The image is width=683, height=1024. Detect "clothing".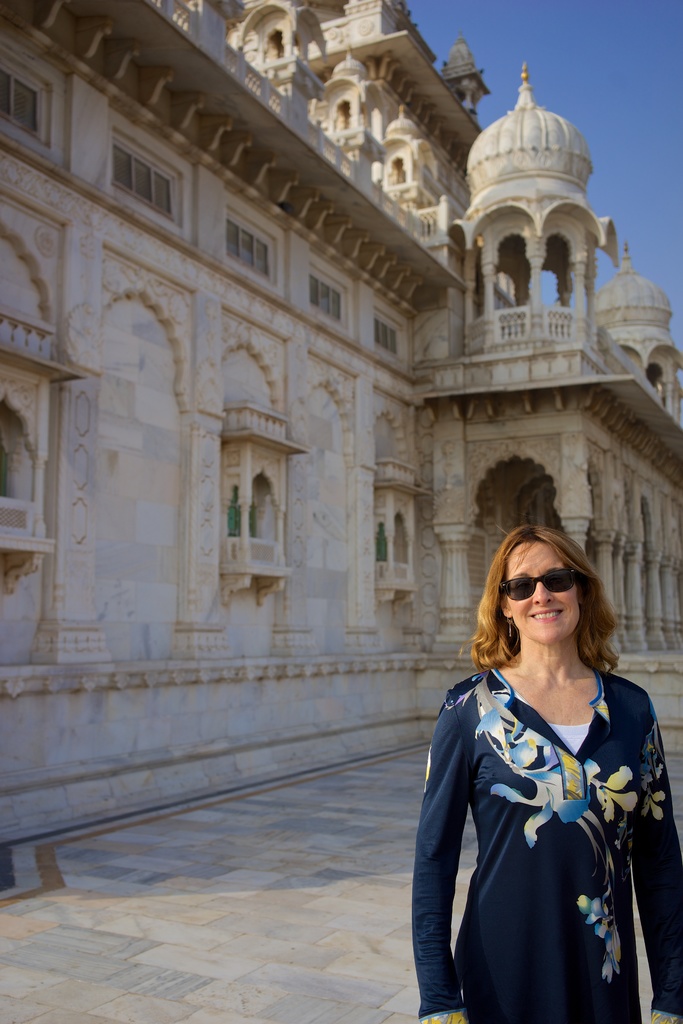
Detection: bbox(424, 644, 675, 1016).
